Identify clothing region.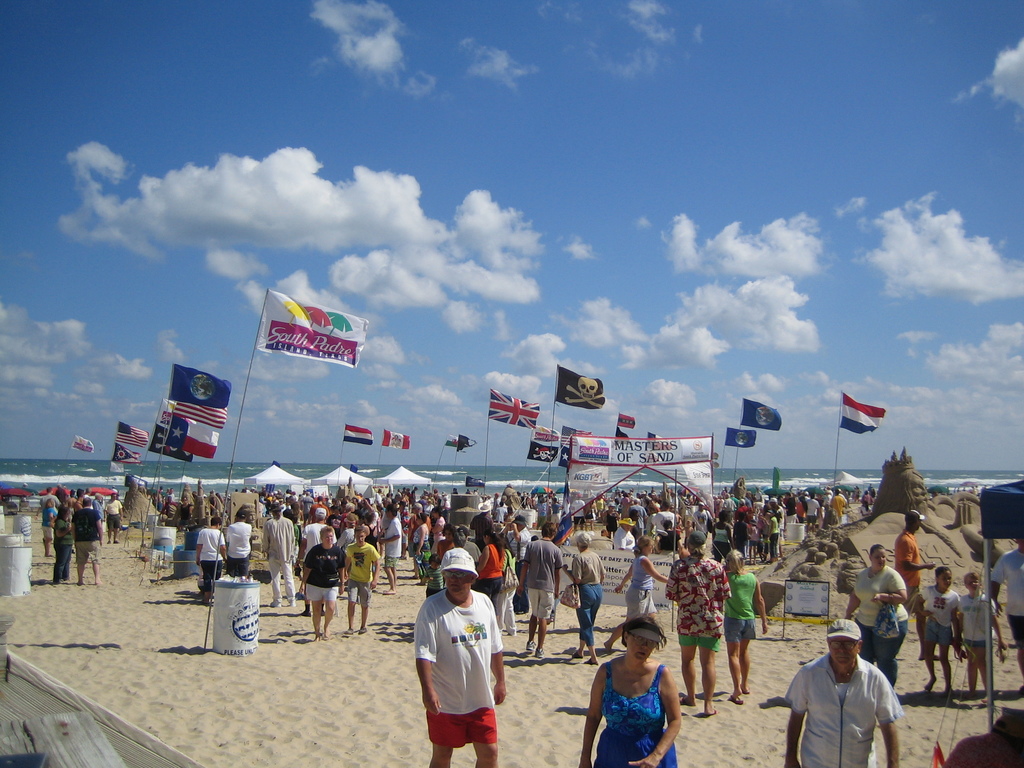
Region: [415, 591, 508, 749].
